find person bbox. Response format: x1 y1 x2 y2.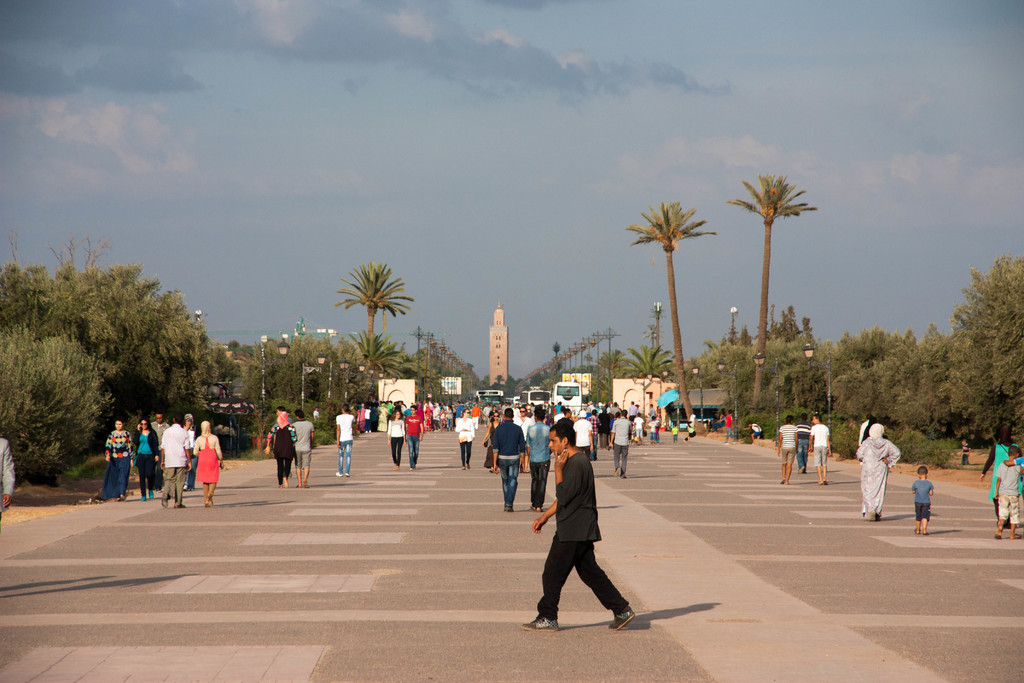
184 413 194 480.
